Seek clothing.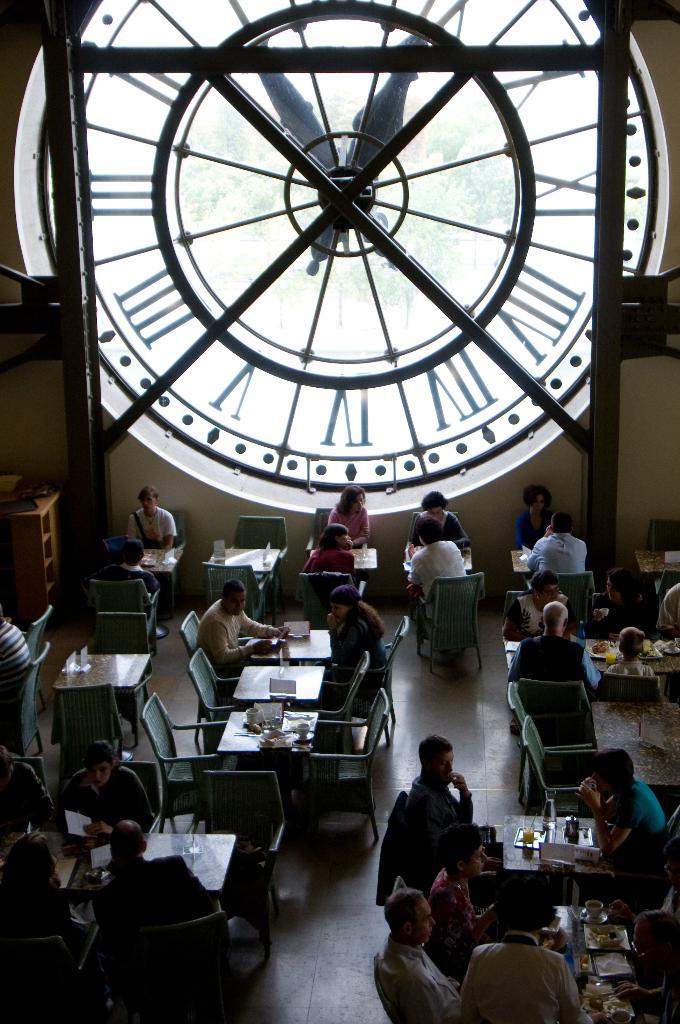
detection(90, 851, 218, 989).
